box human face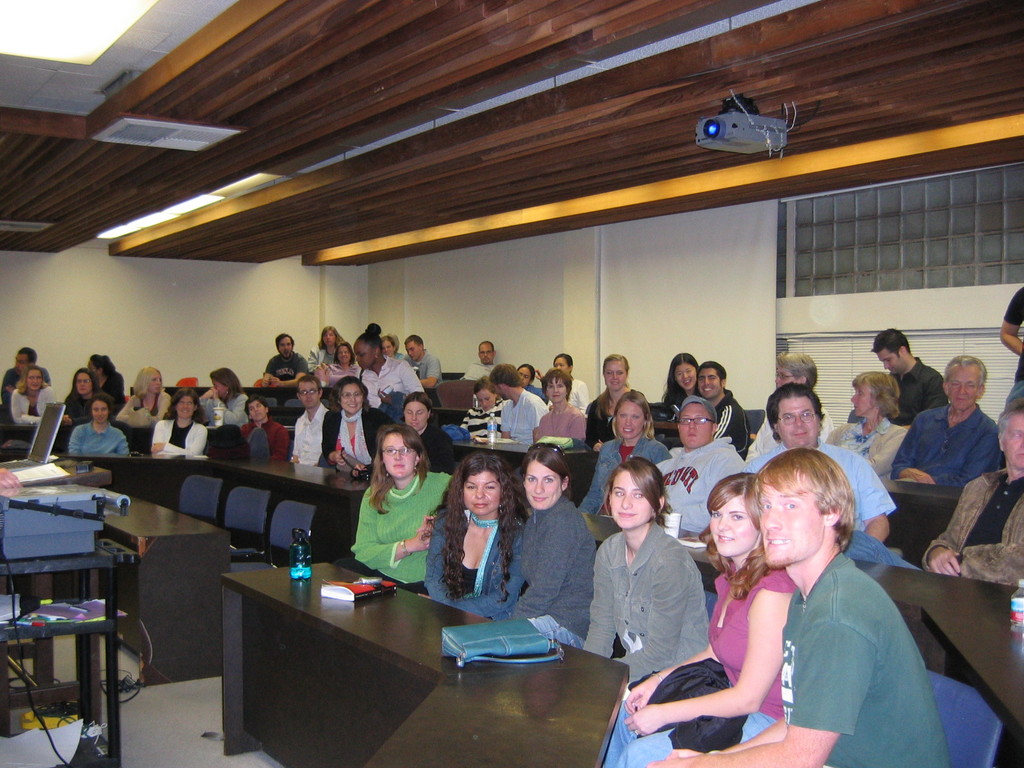
1006,413,1023,470
